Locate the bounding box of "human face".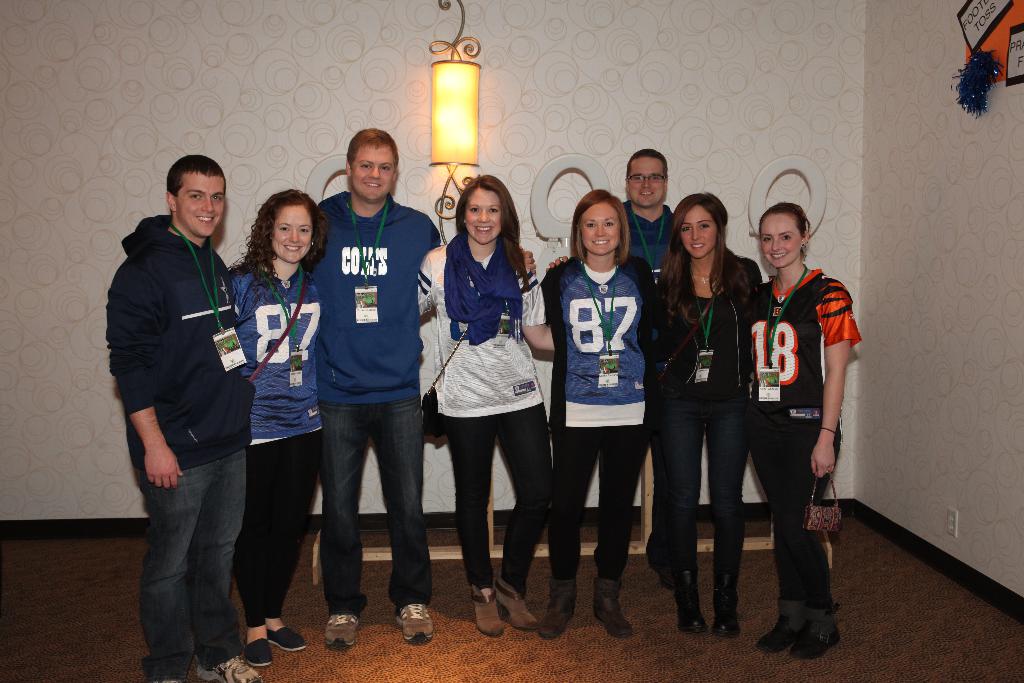
Bounding box: bbox=(627, 158, 666, 205).
